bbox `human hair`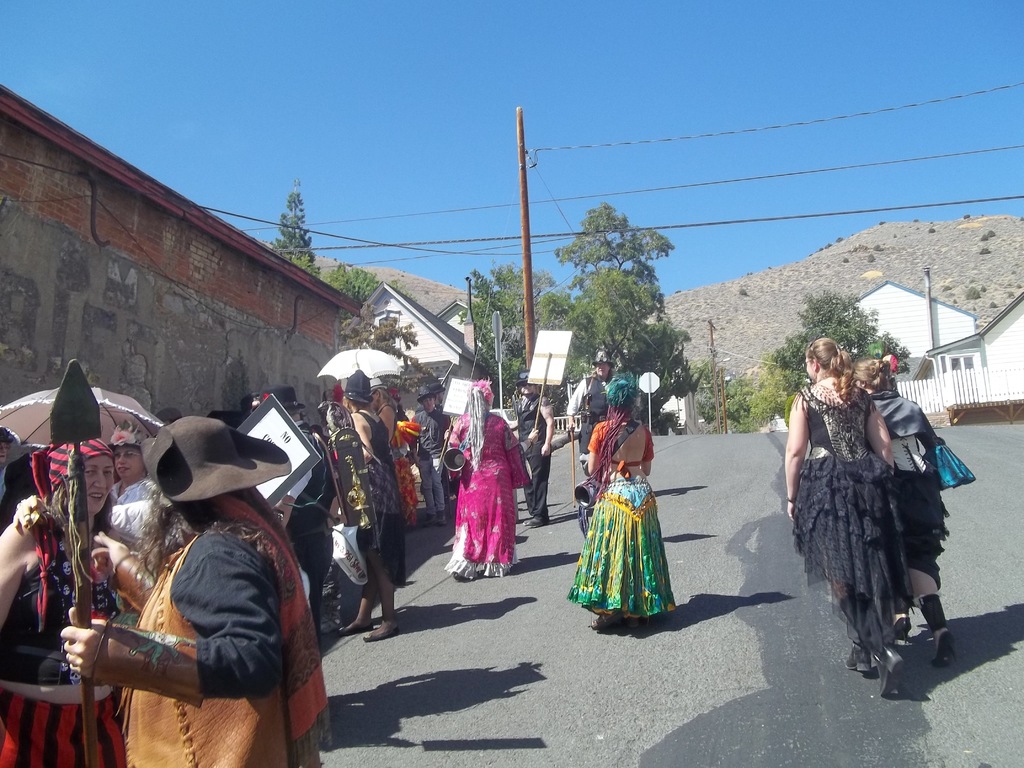
(374,385,398,415)
